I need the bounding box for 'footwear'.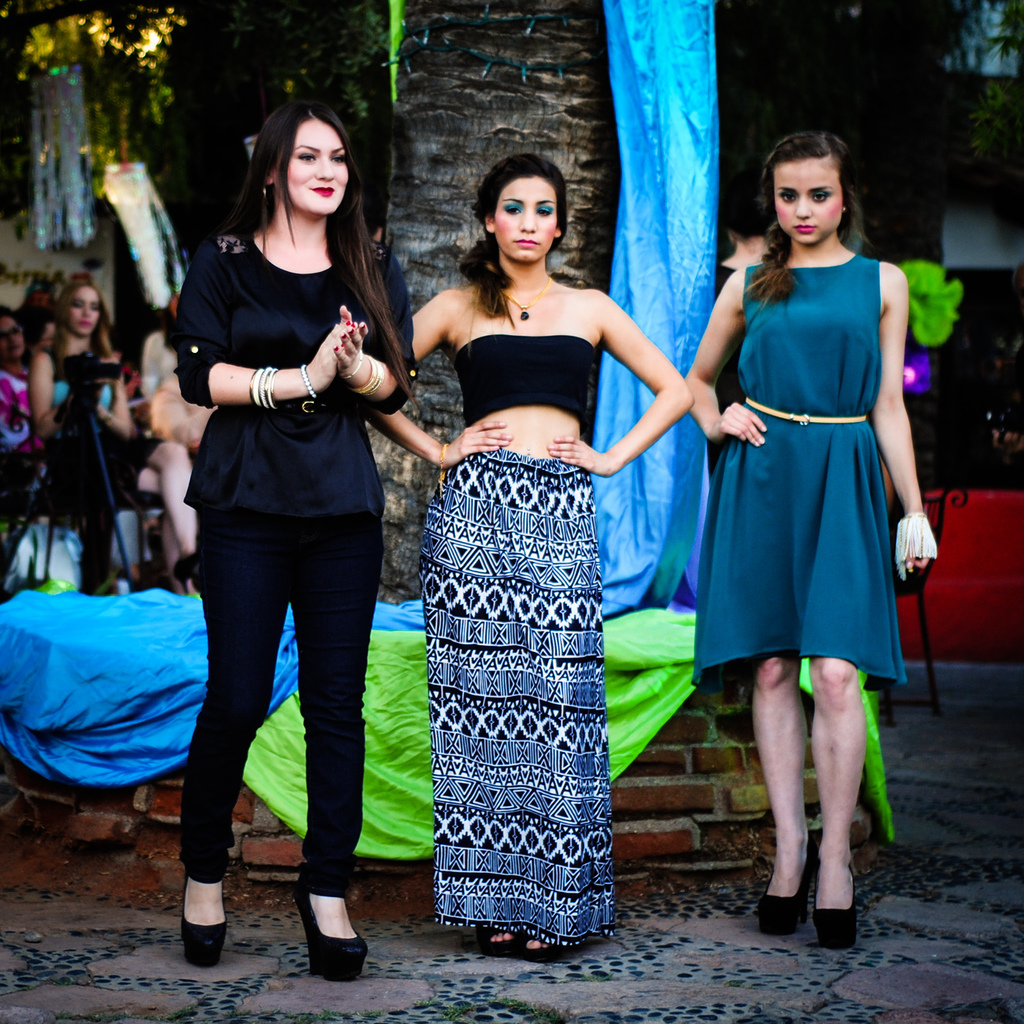
Here it is: <bbox>809, 870, 868, 948</bbox>.
